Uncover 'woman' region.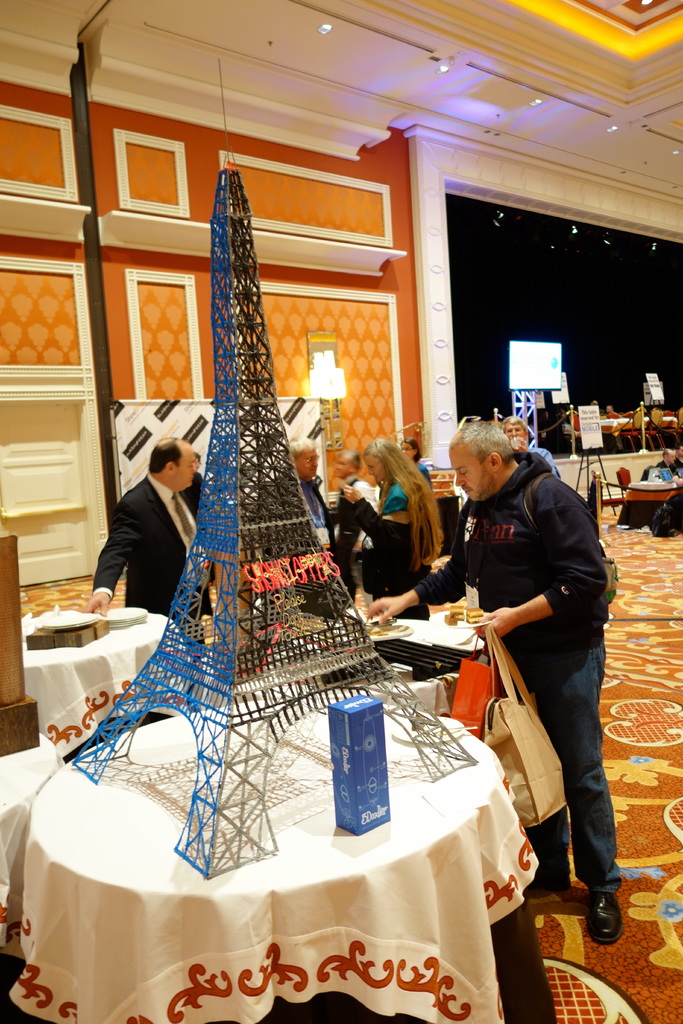
Uncovered: box(434, 437, 638, 910).
